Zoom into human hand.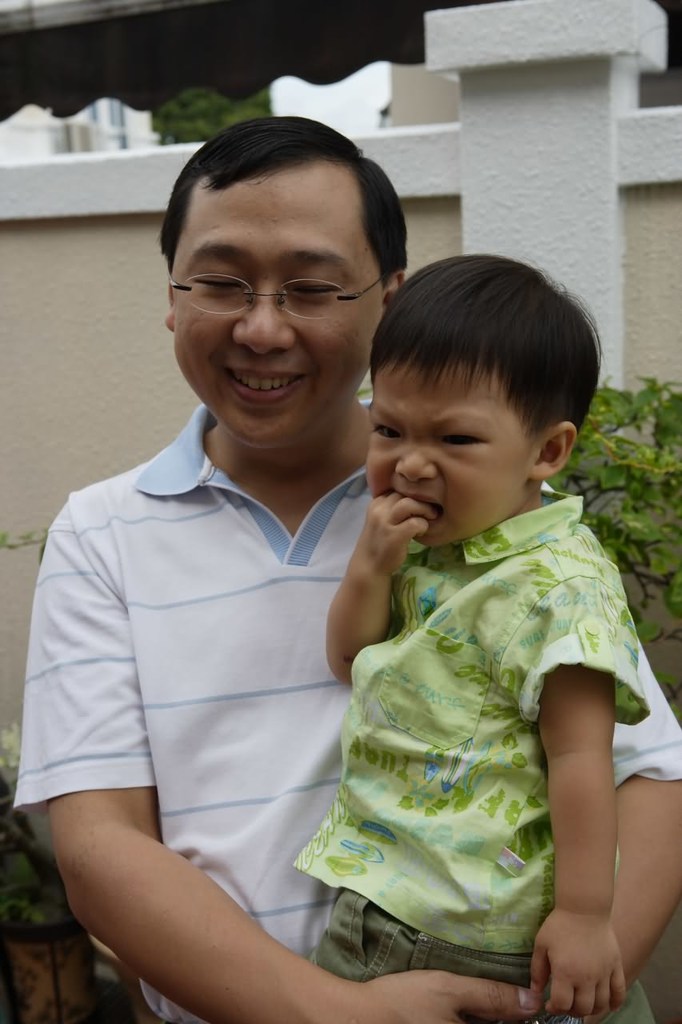
Zoom target: detection(549, 910, 632, 1018).
